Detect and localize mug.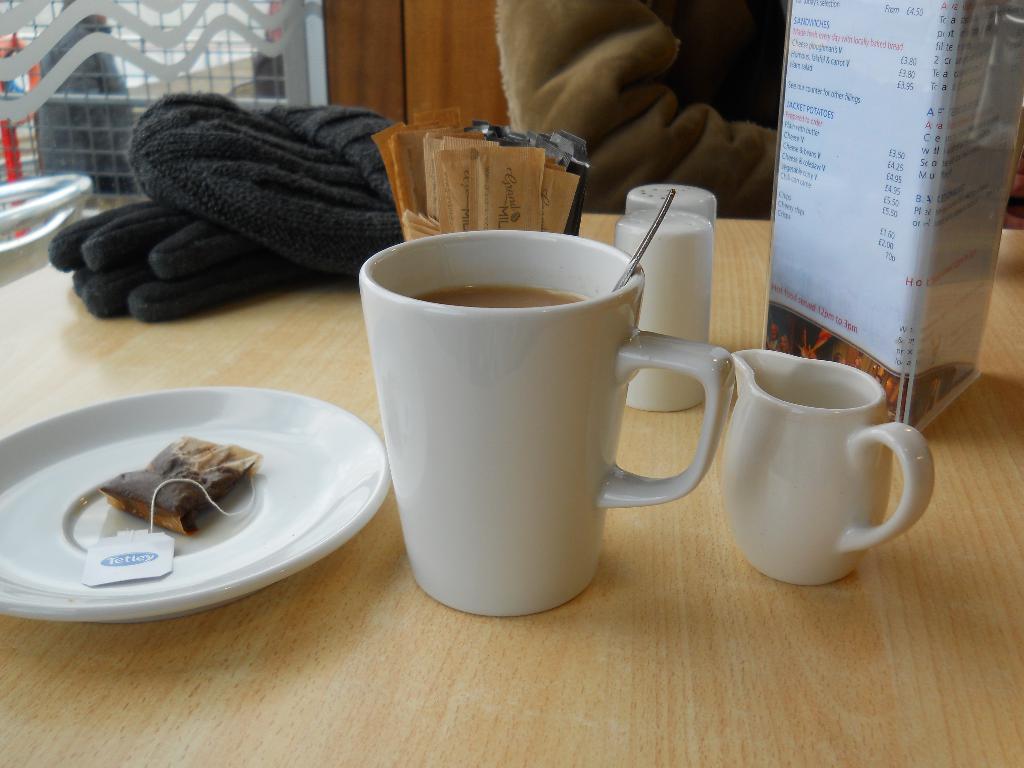
Localized at select_region(723, 352, 932, 589).
